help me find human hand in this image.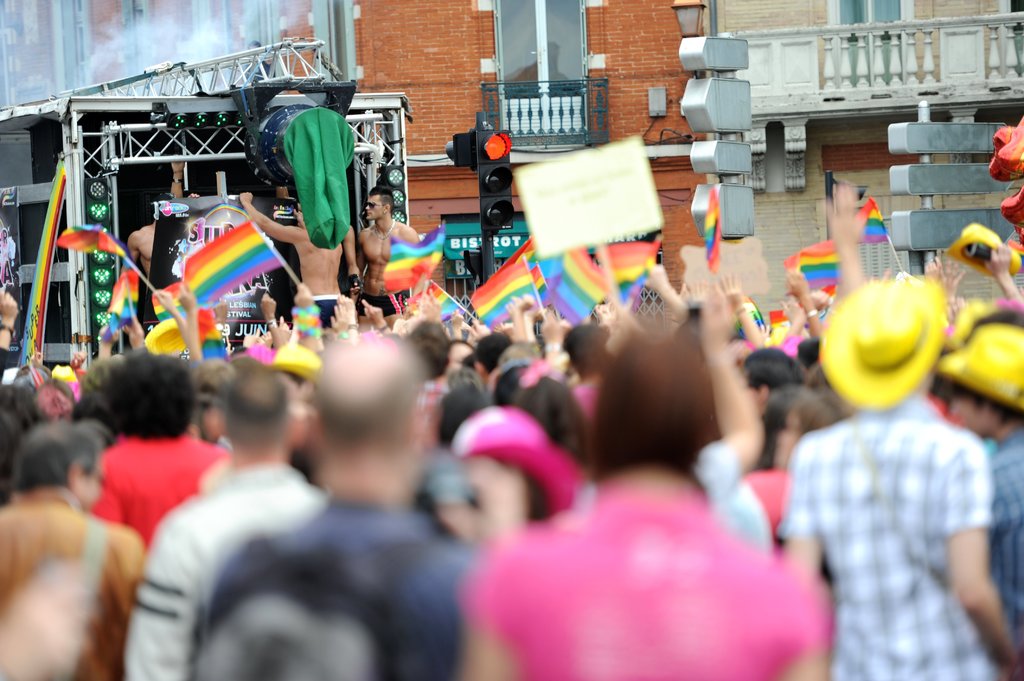
Found it: 700, 291, 737, 355.
